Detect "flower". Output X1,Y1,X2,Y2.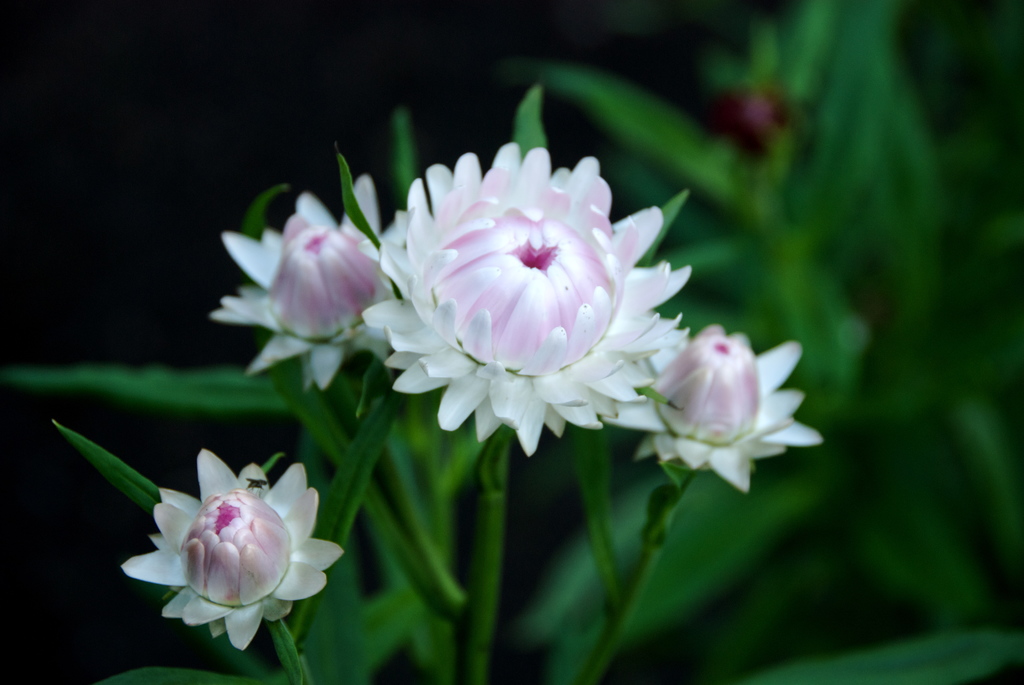
124,447,345,652.
